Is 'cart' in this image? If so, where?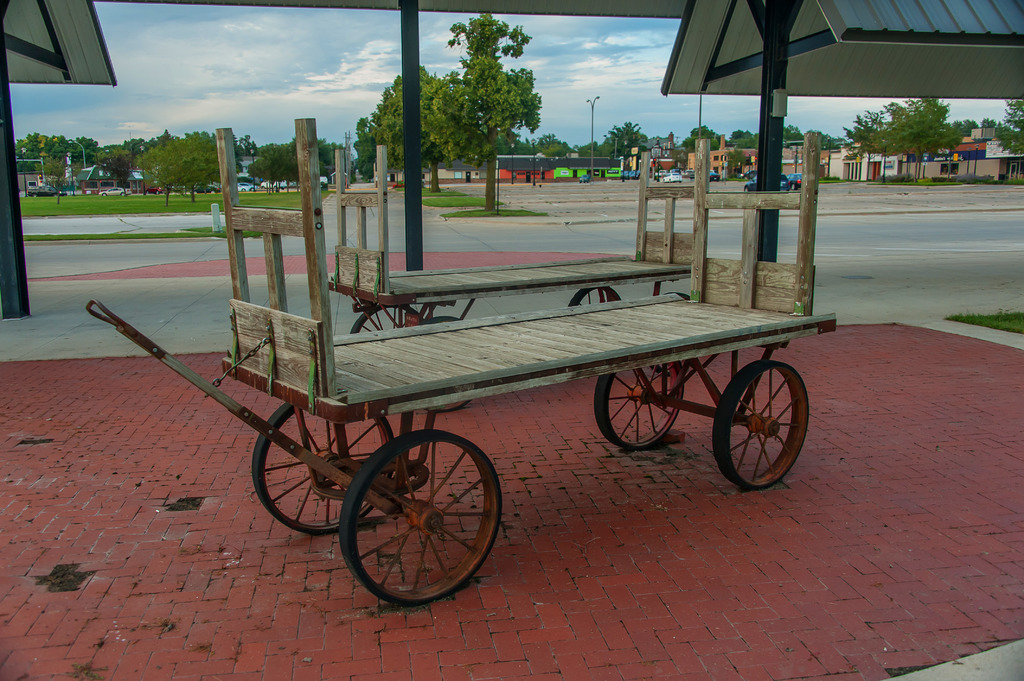
Yes, at 86/118/840/609.
